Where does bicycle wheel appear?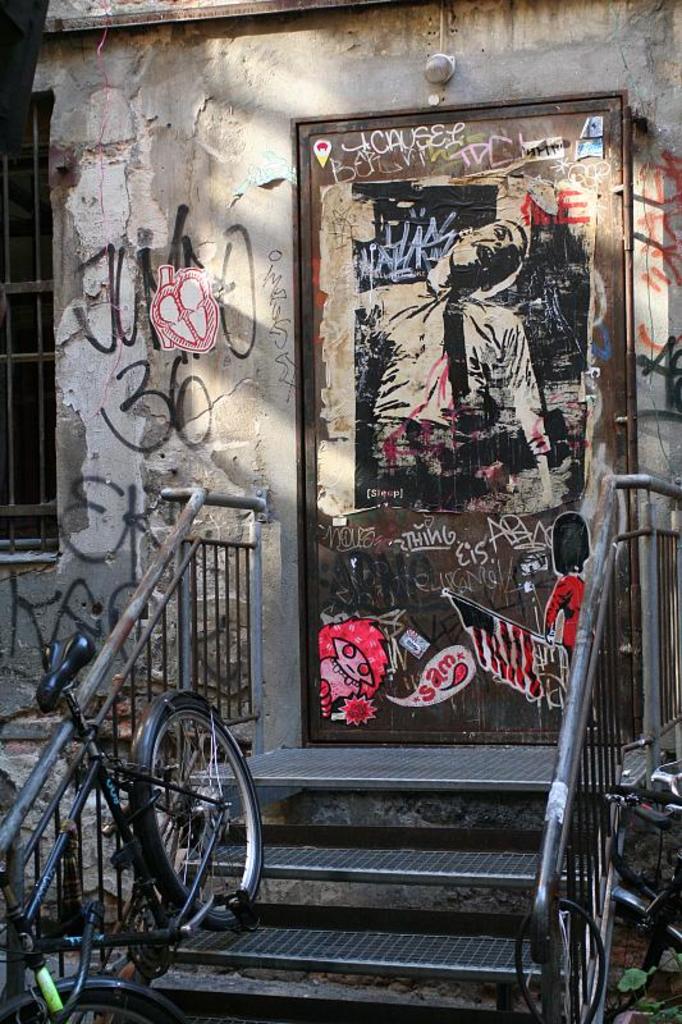
Appears at box(609, 906, 681, 1014).
